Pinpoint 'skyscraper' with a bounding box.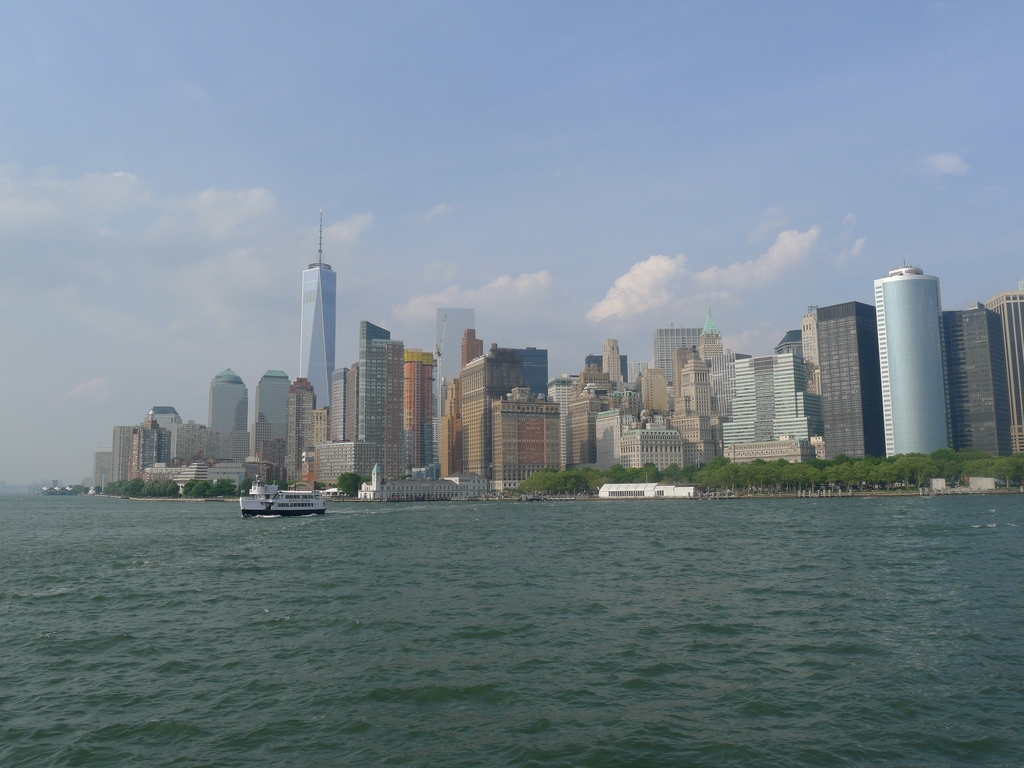
pyautogui.locateOnScreen(564, 316, 744, 483).
